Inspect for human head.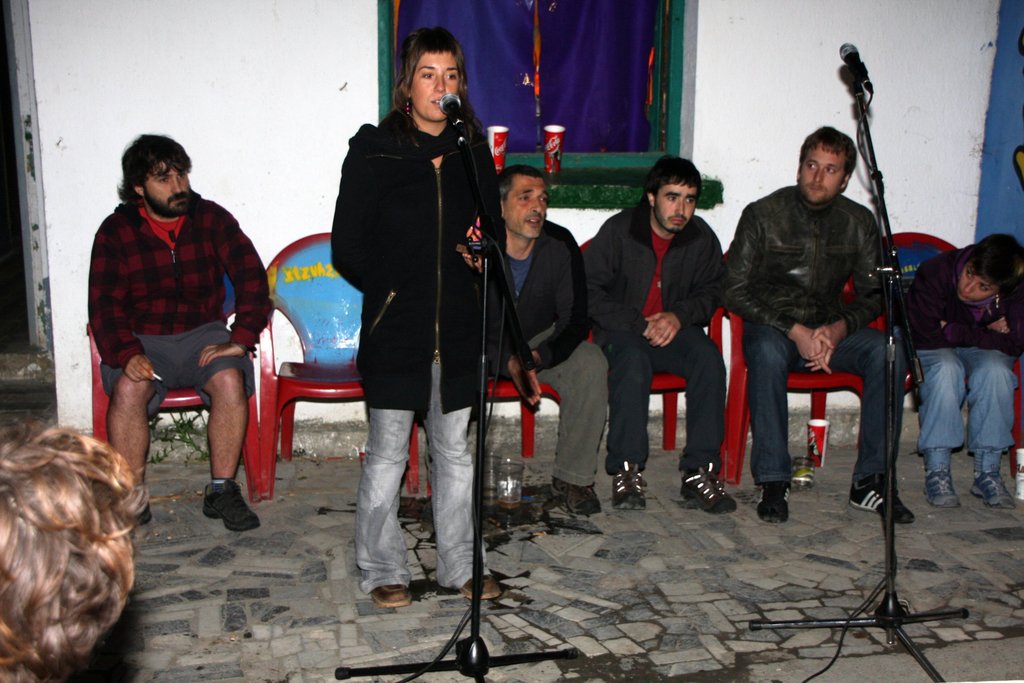
Inspection: pyautogui.locateOnScreen(497, 164, 549, 239).
